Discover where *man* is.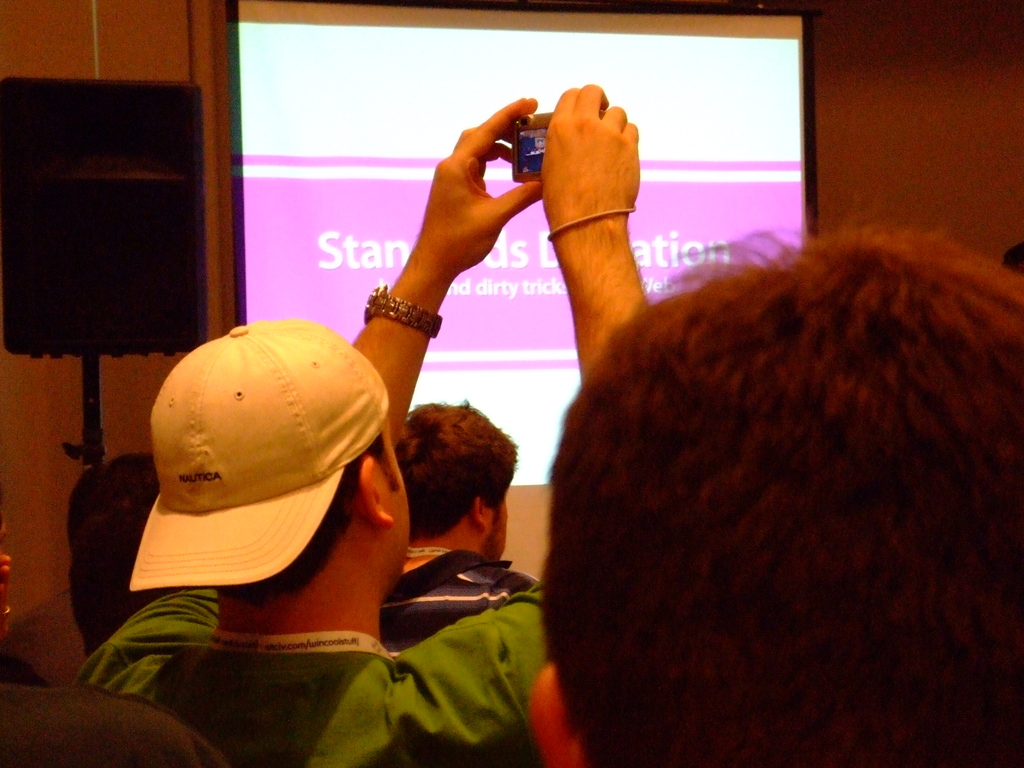
Discovered at <bbox>74, 86, 655, 767</bbox>.
